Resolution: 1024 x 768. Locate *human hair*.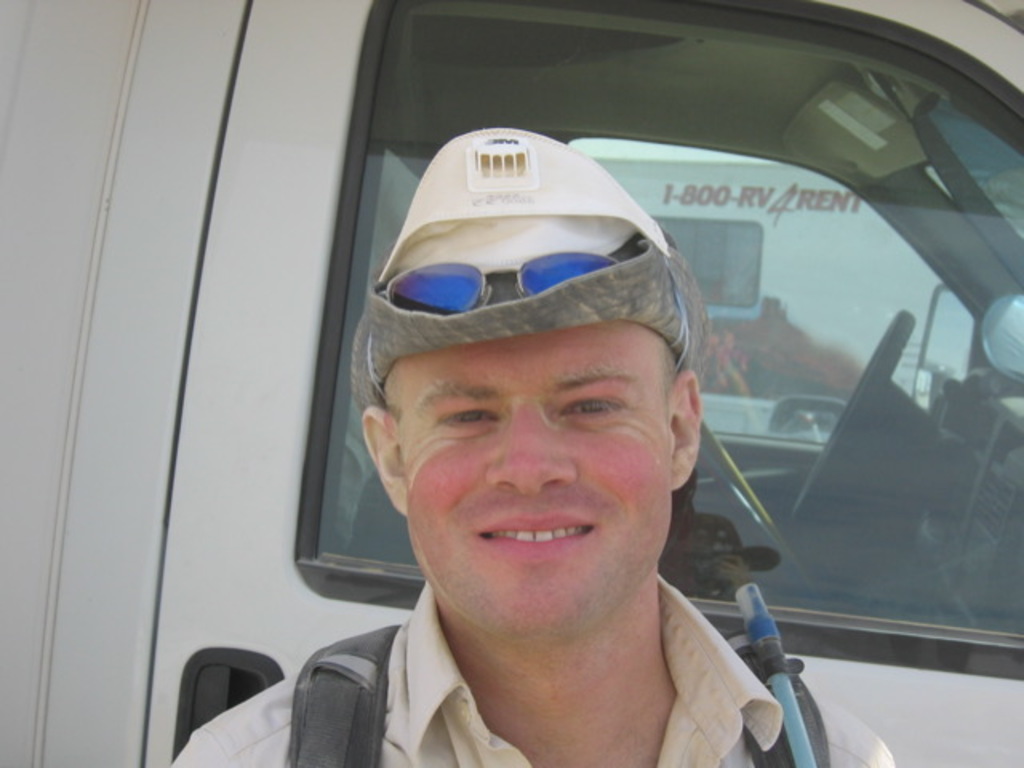
370, 253, 701, 421.
